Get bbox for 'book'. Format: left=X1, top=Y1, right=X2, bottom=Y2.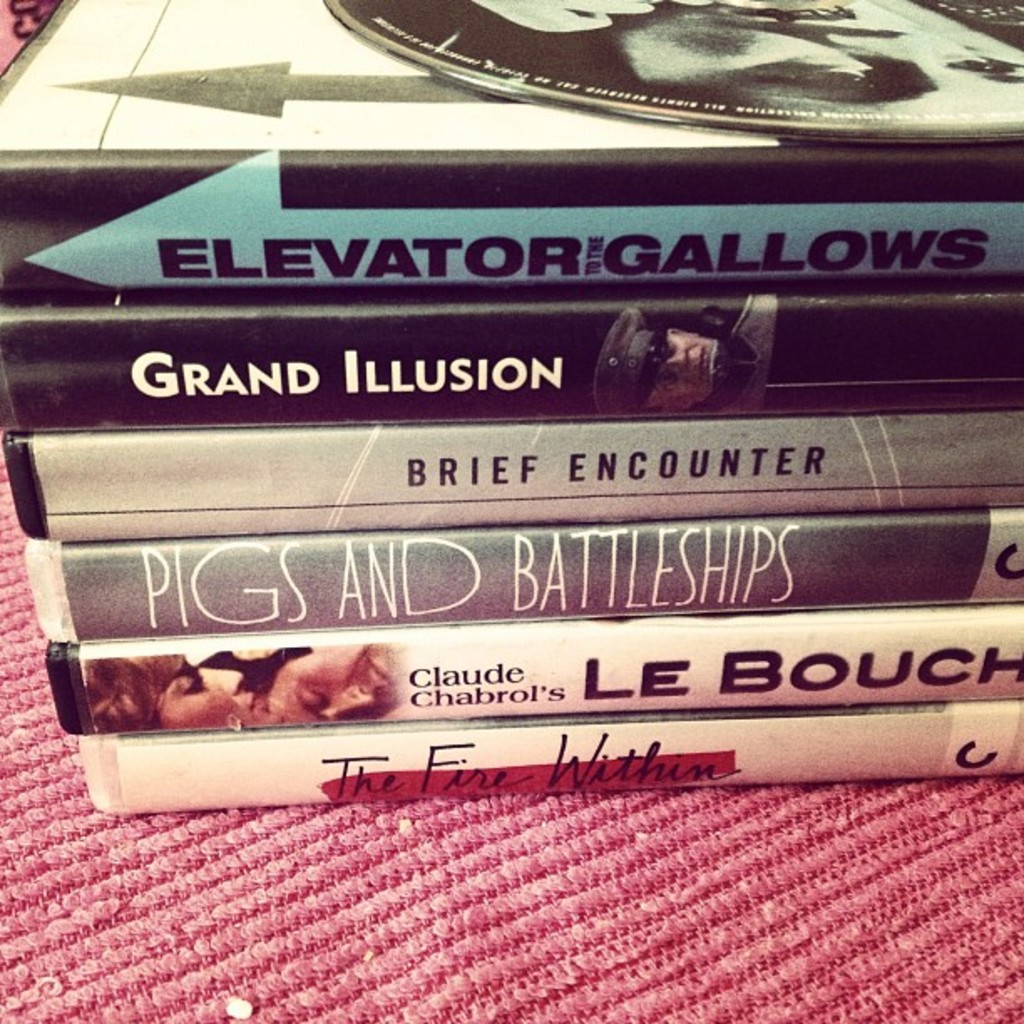
left=18, top=494, right=1022, bottom=639.
